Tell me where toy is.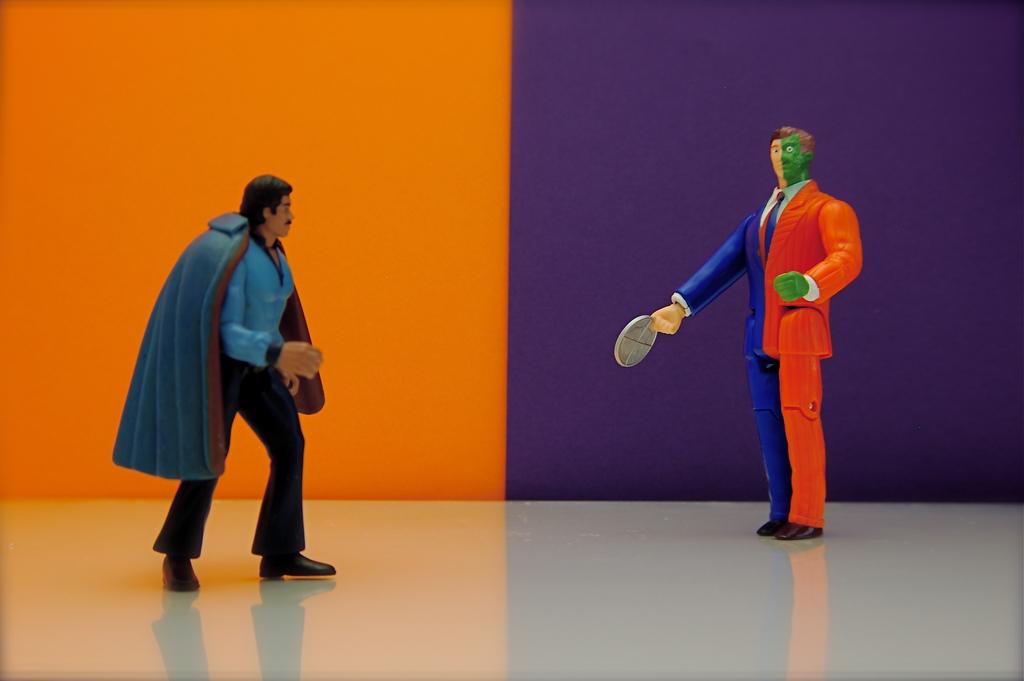
toy is at region(109, 173, 337, 592).
